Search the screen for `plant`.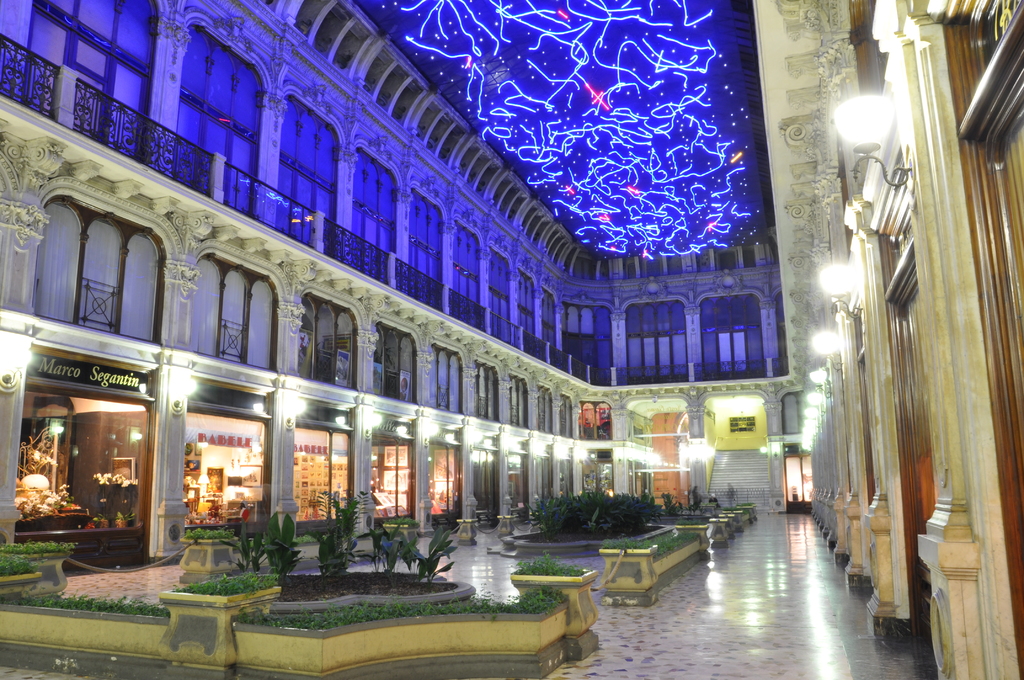
Found at box=[304, 488, 378, 579].
